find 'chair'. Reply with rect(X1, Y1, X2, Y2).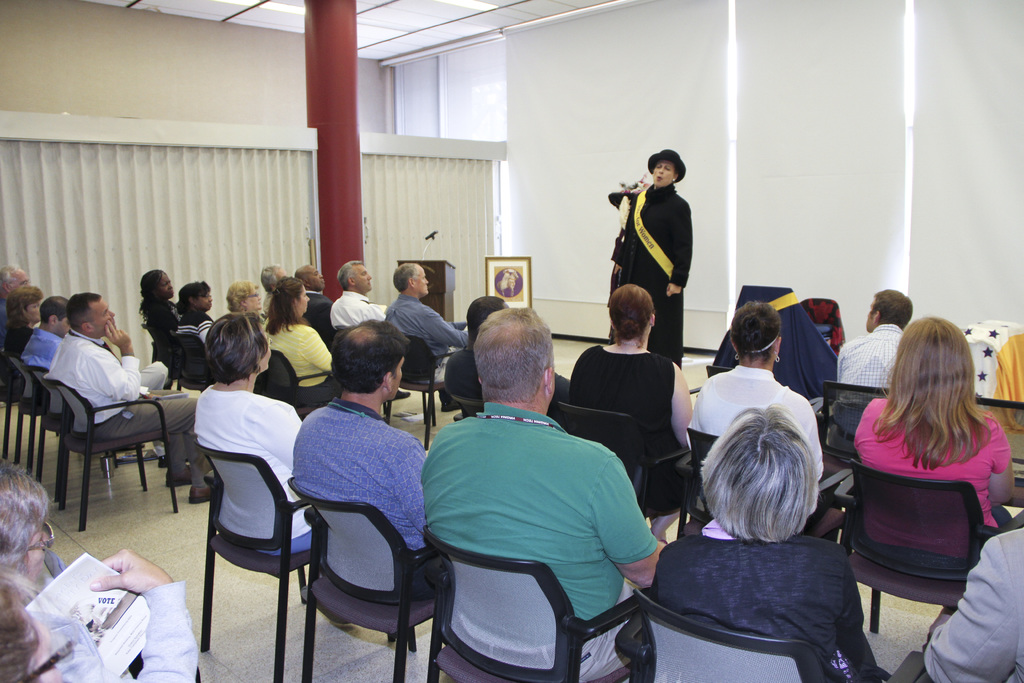
rect(33, 364, 123, 479).
